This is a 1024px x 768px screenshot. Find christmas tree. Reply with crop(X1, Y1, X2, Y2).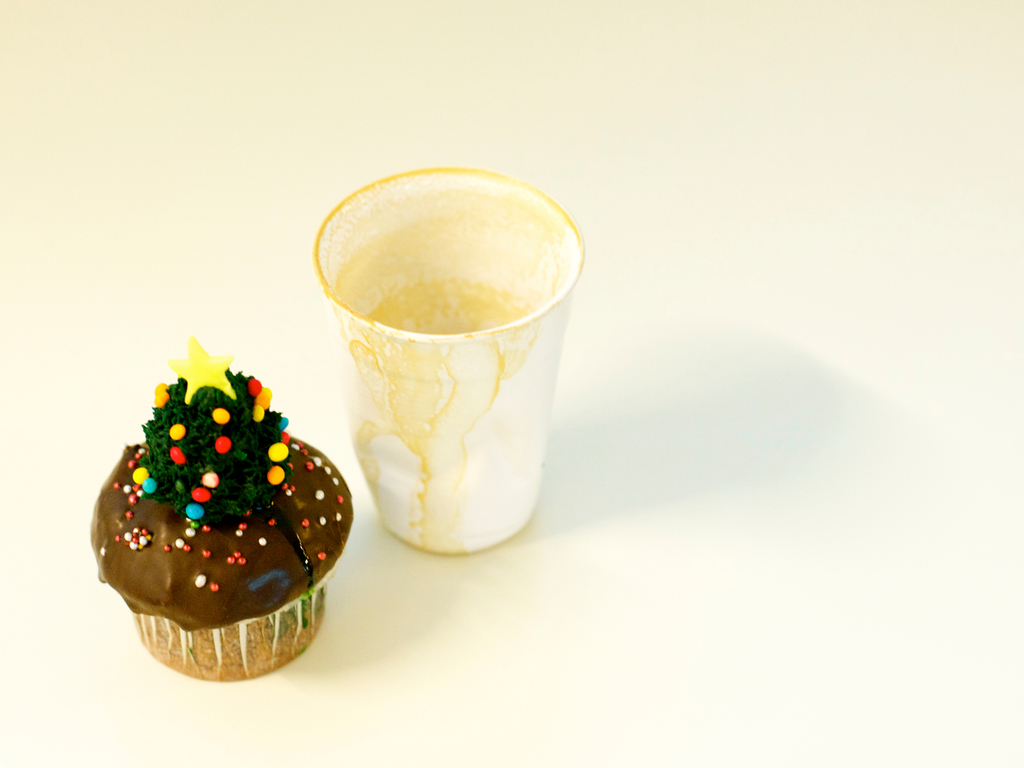
crop(125, 333, 296, 514).
